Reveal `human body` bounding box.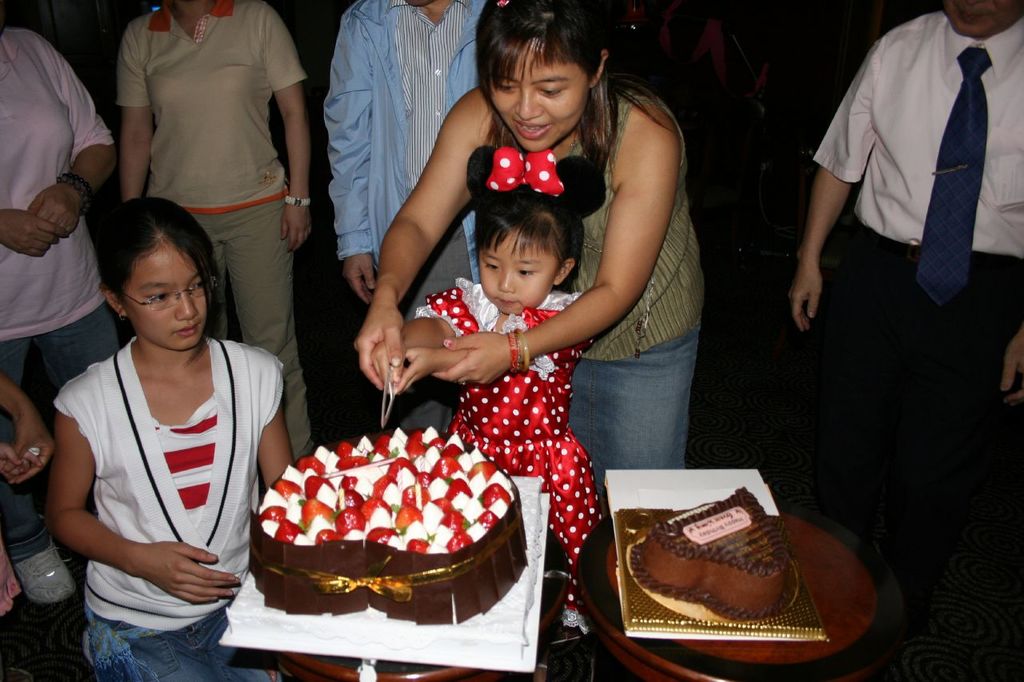
Revealed: {"x1": 322, "y1": 0, "x2": 492, "y2": 433}.
